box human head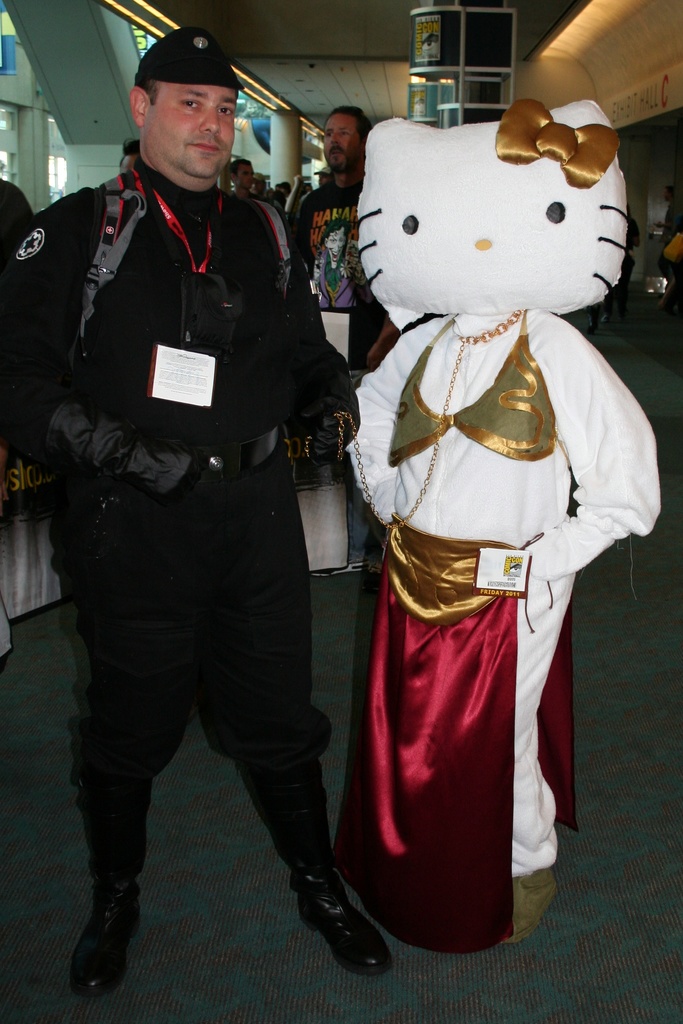
locate(304, 184, 311, 189)
